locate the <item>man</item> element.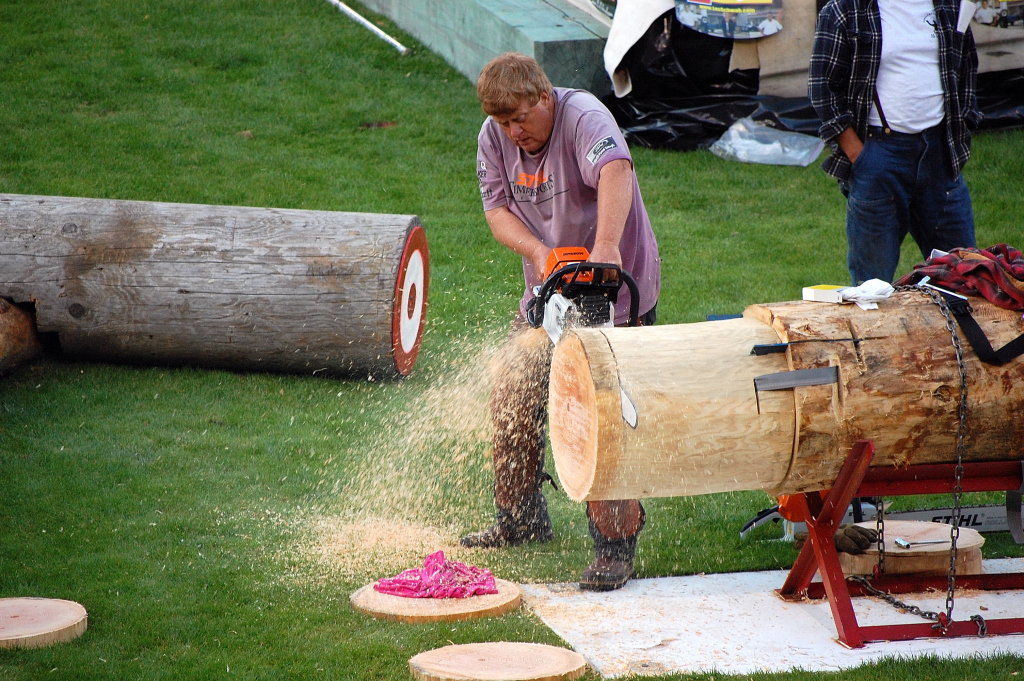
Element bbox: <bbox>452, 51, 664, 588</bbox>.
